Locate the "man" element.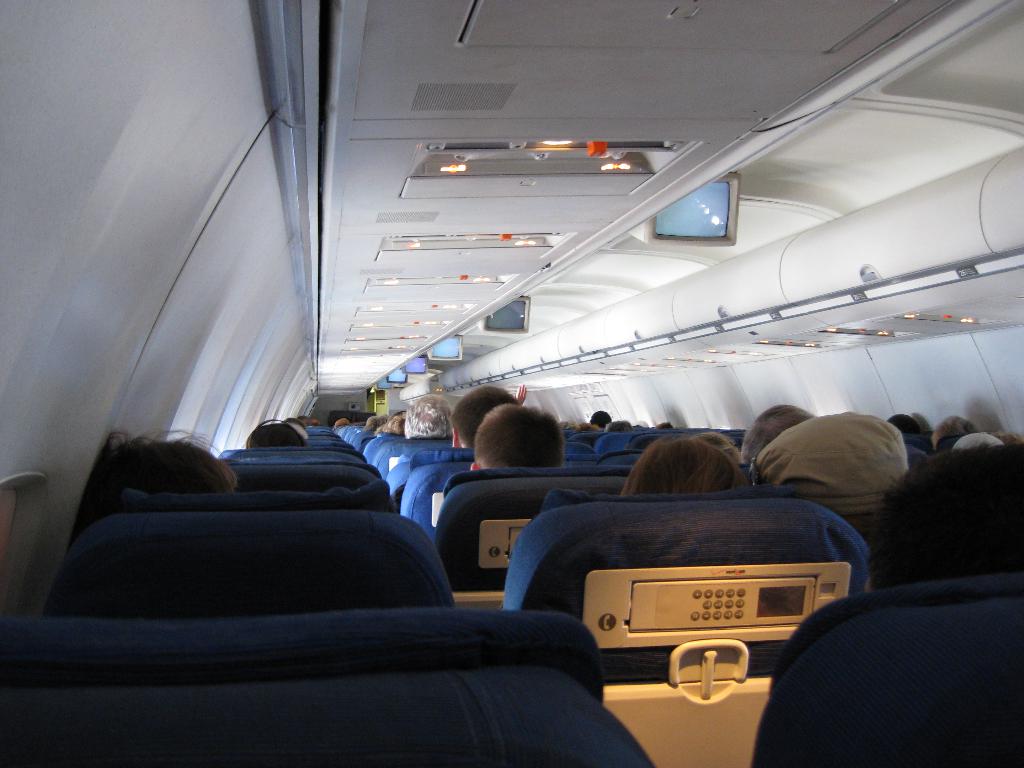
Element bbox: [402, 394, 456, 440].
